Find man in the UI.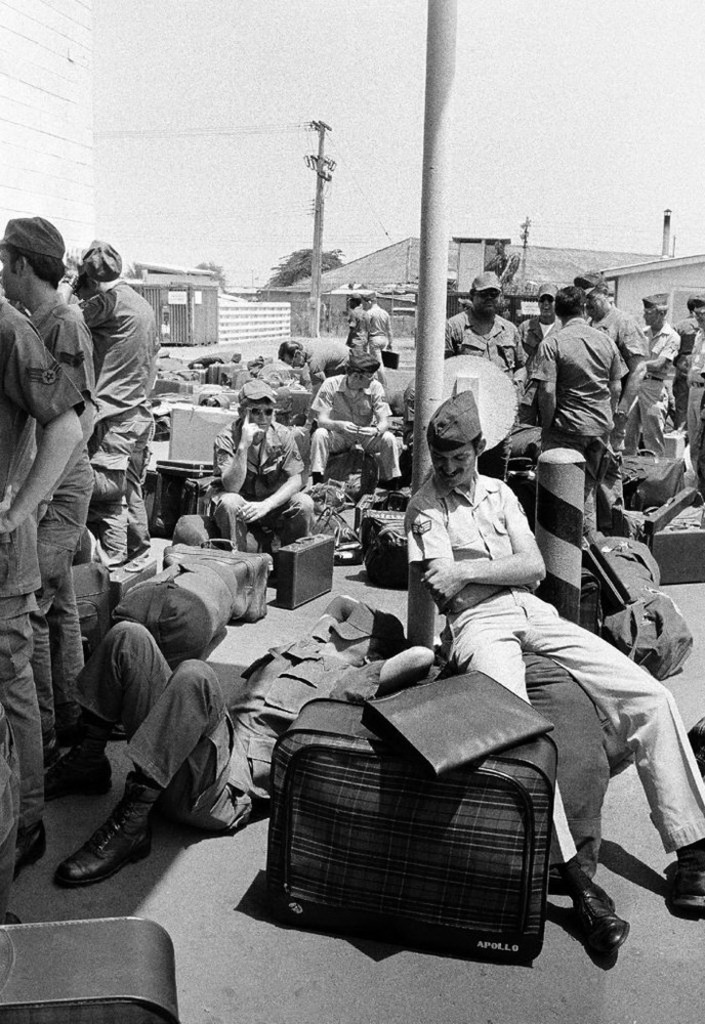
UI element at <box>515,285,566,362</box>.
